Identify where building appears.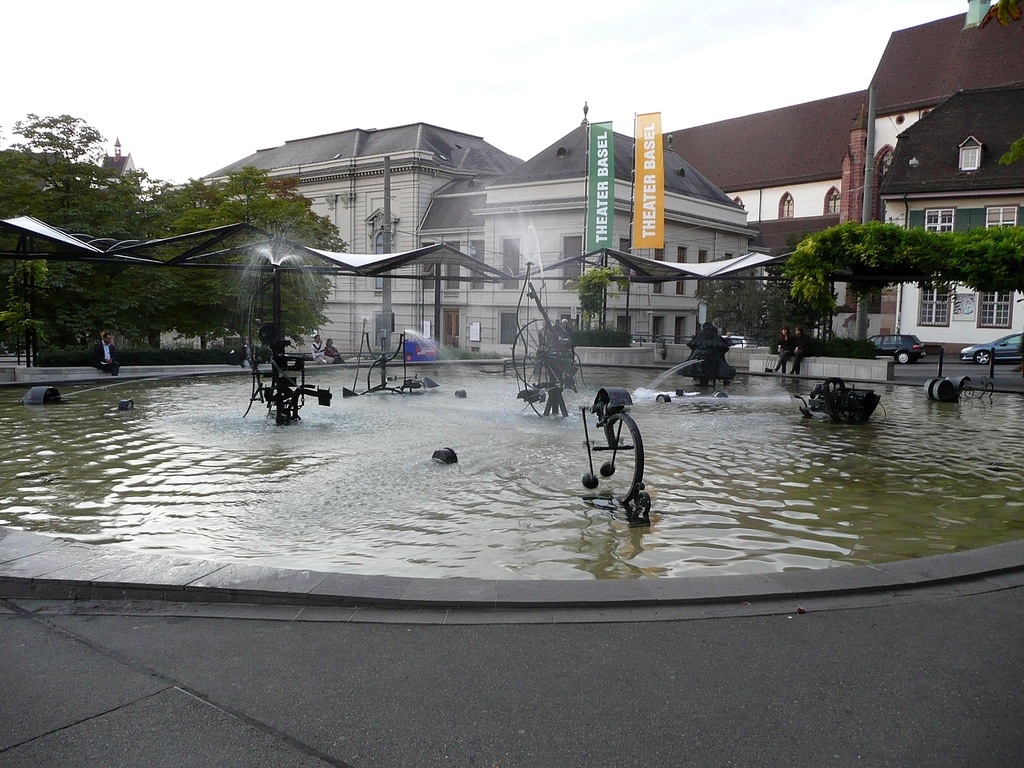
Appears at <region>174, 100, 762, 342</region>.
